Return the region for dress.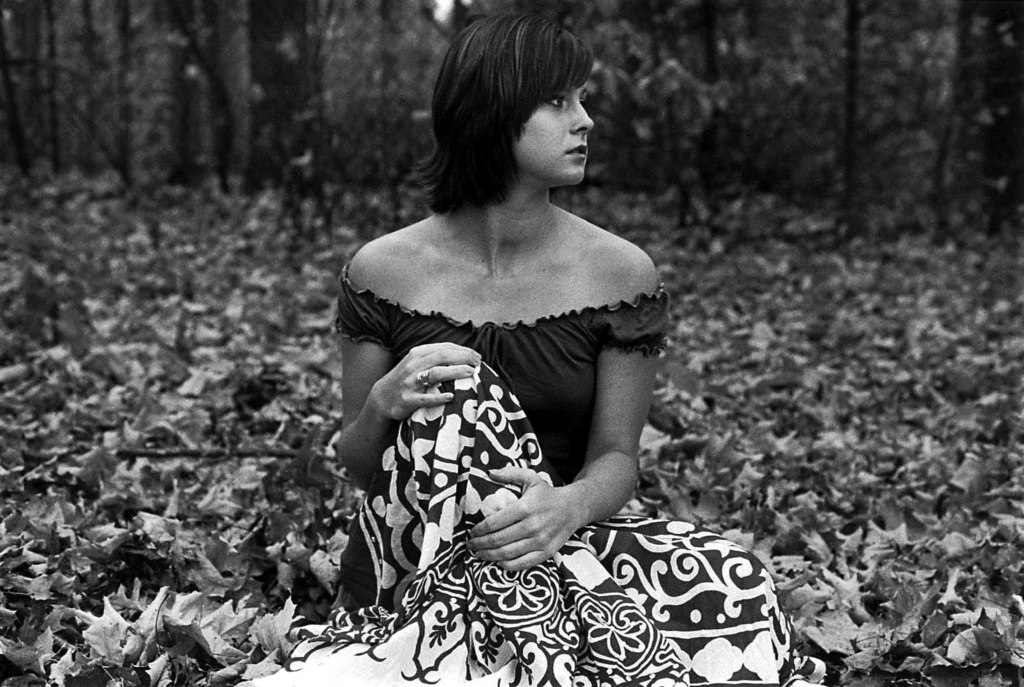
257:261:824:686.
